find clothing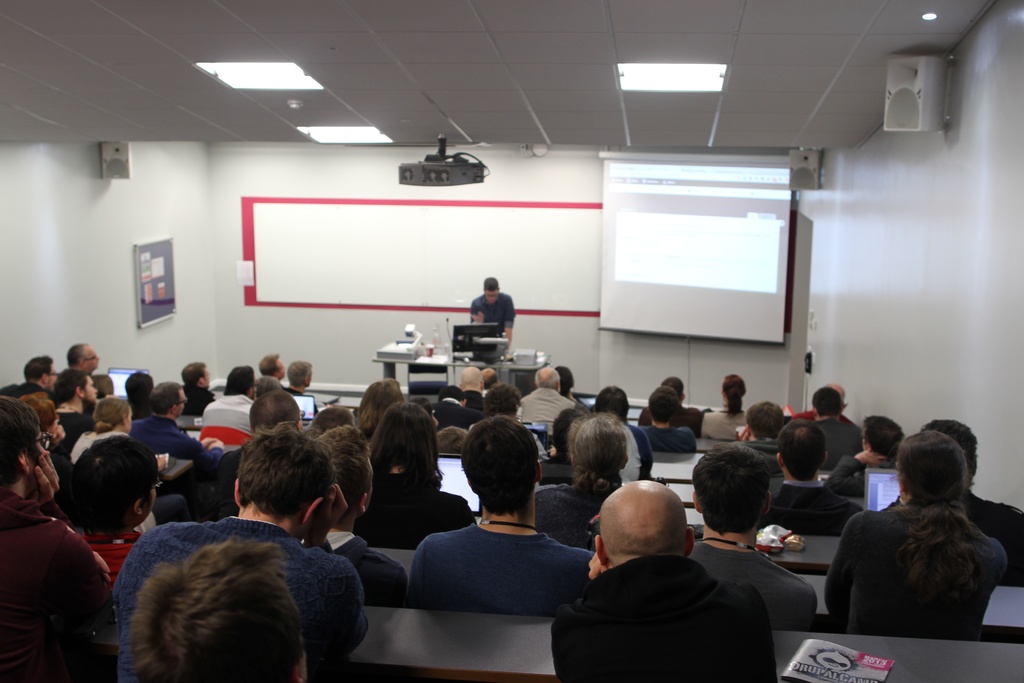
left=297, top=388, right=307, bottom=414
